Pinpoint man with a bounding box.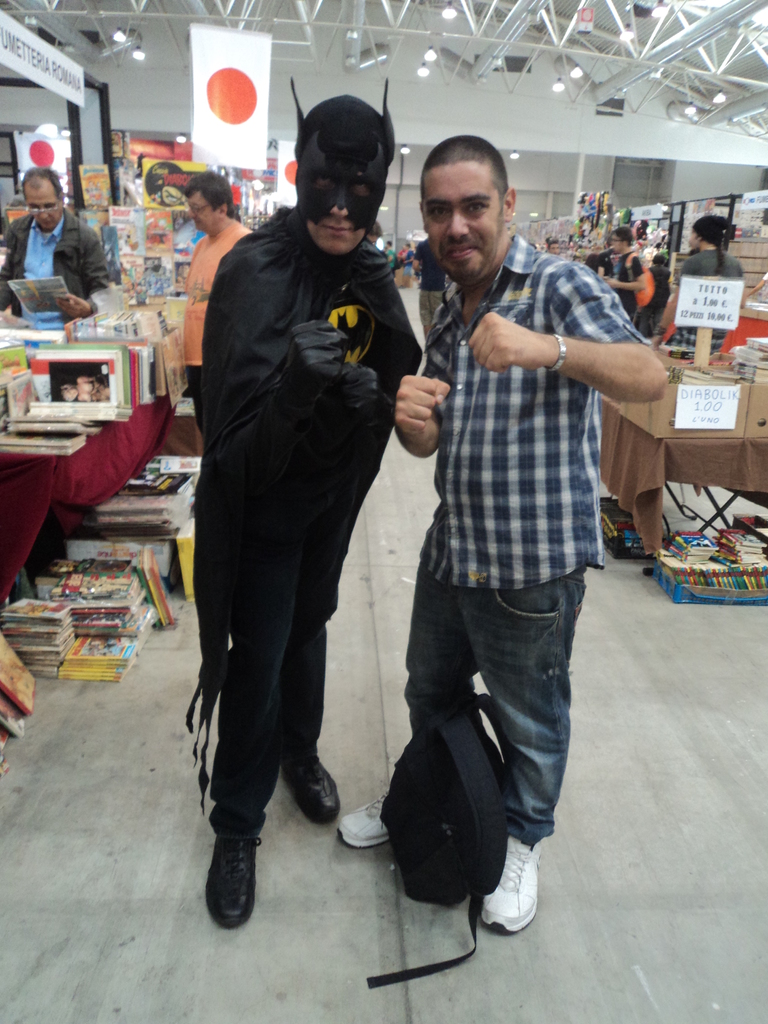
(0, 166, 111, 331).
